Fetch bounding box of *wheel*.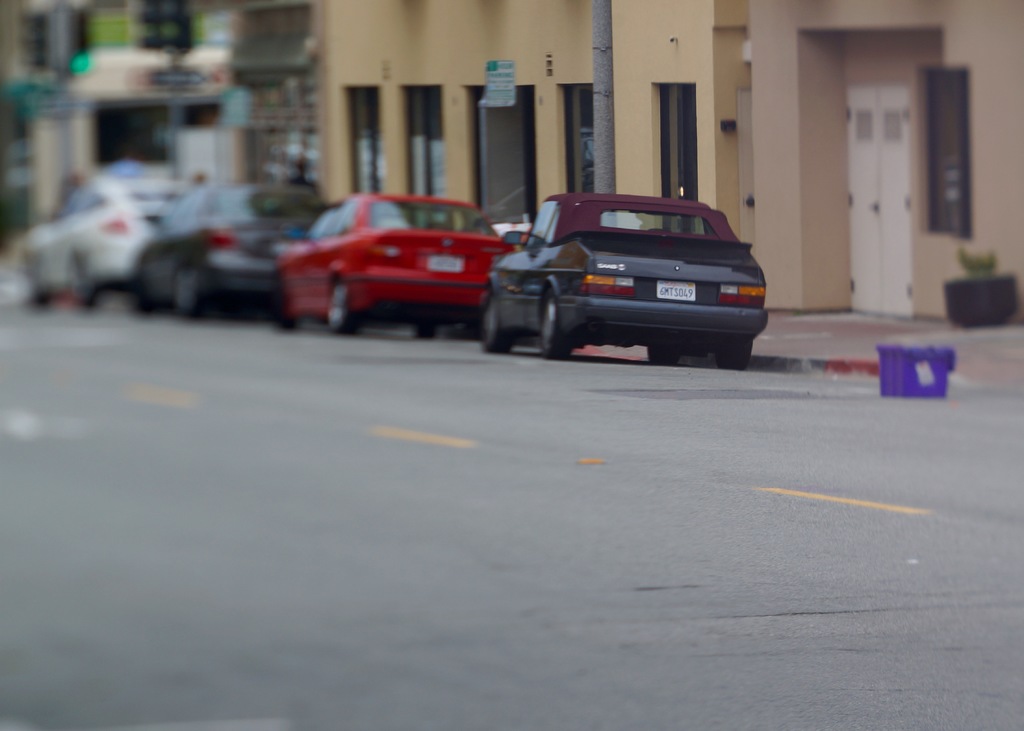
Bbox: bbox=[535, 289, 561, 362].
